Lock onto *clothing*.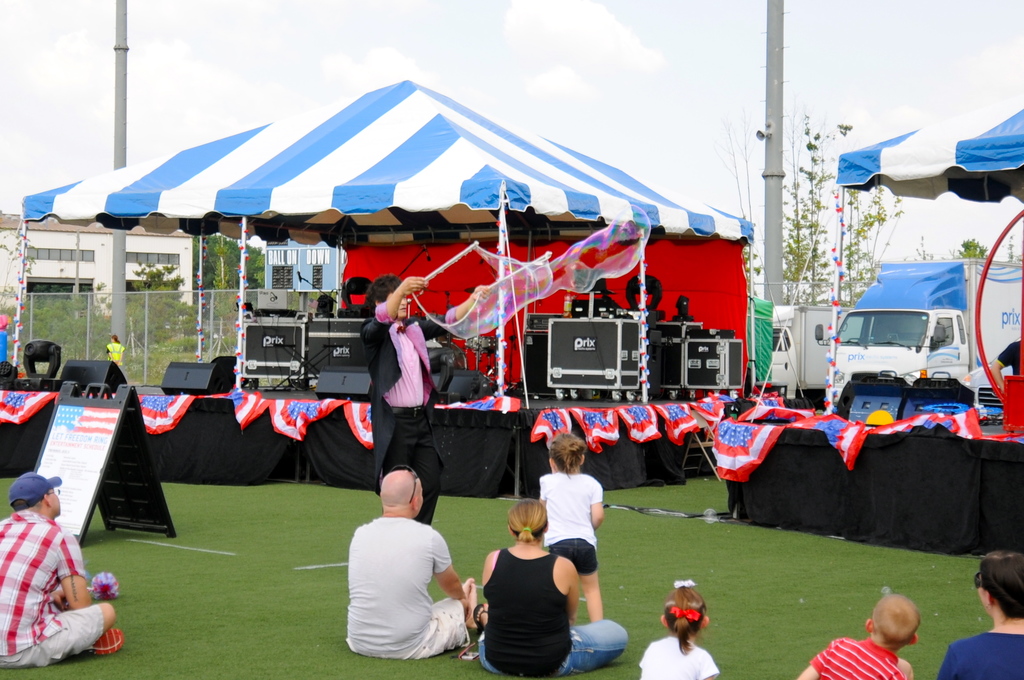
Locked: 0, 506, 108, 664.
